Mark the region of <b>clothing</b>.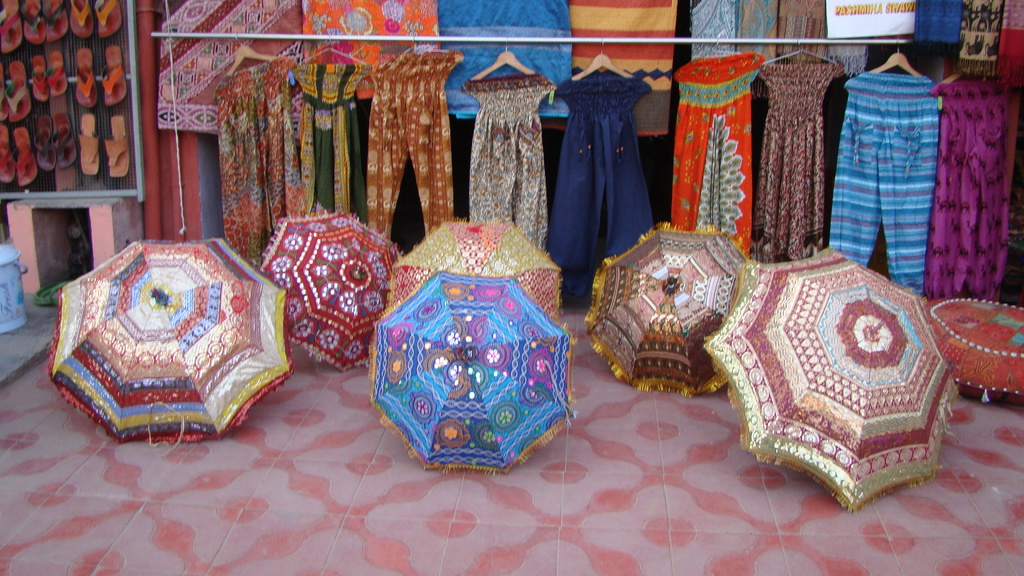
Region: box=[662, 49, 767, 246].
